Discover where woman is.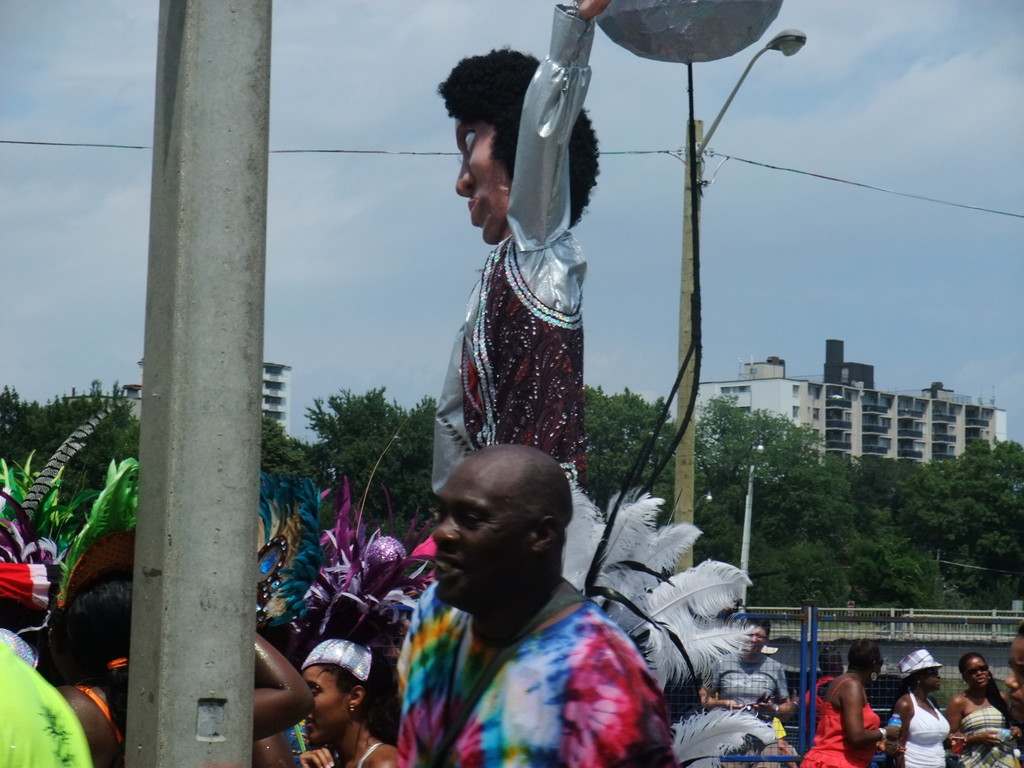
Discovered at [x1=296, y1=621, x2=392, y2=767].
